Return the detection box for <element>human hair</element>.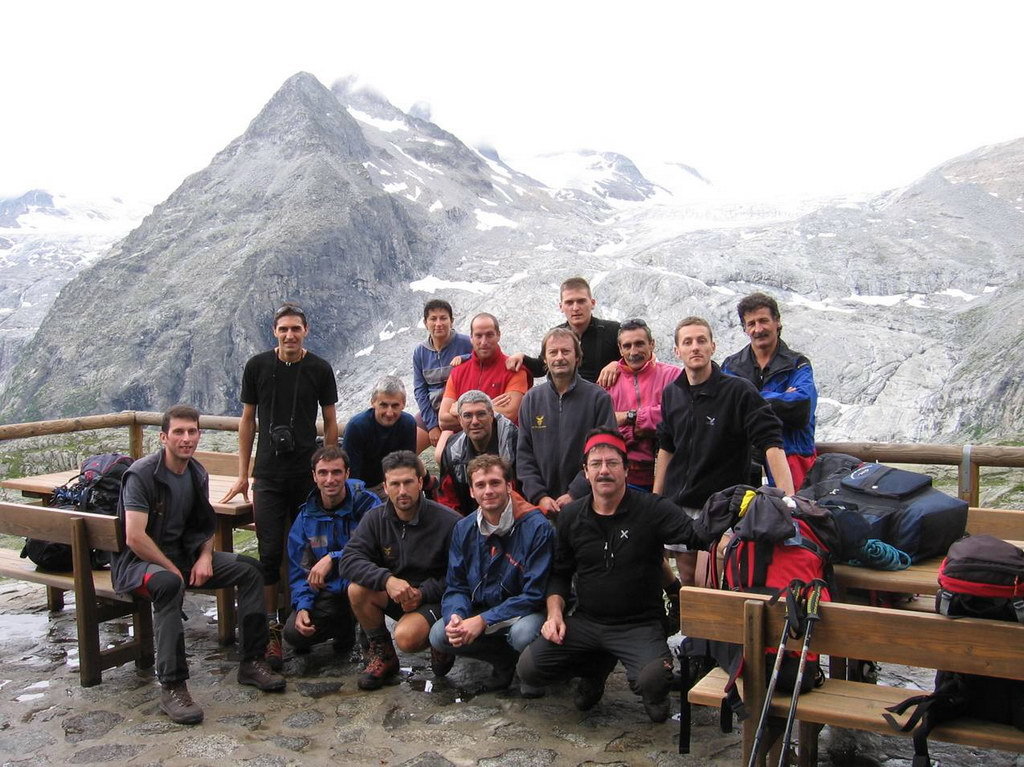
<region>740, 292, 784, 336</region>.
